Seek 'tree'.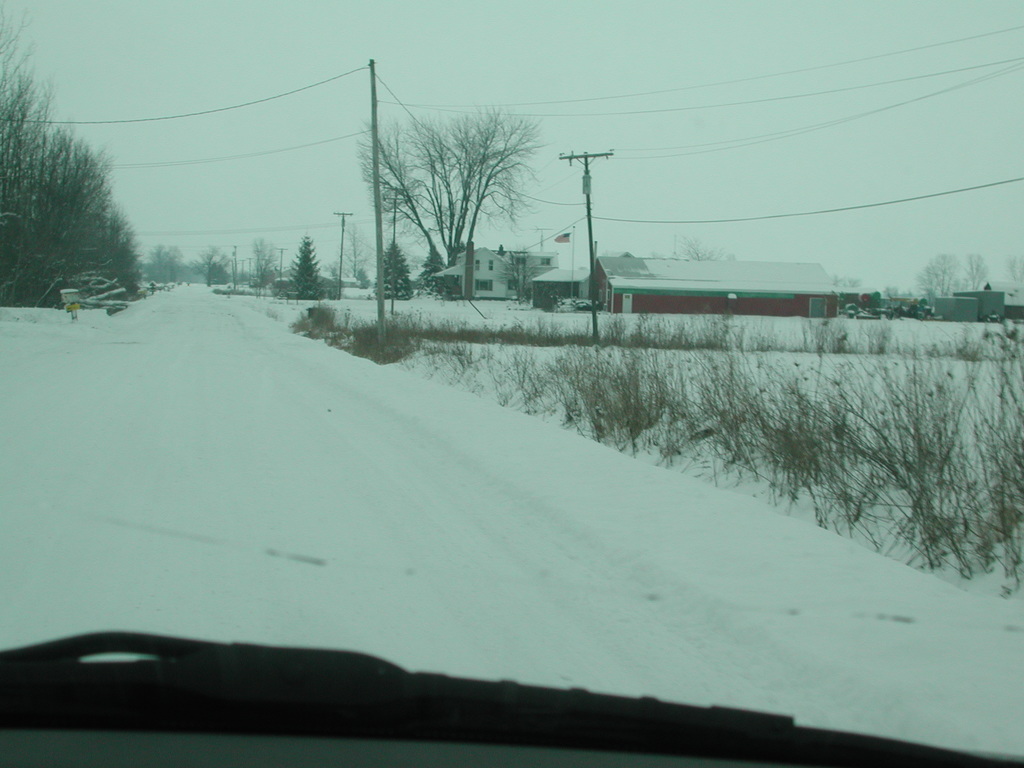
bbox=(916, 250, 964, 303).
